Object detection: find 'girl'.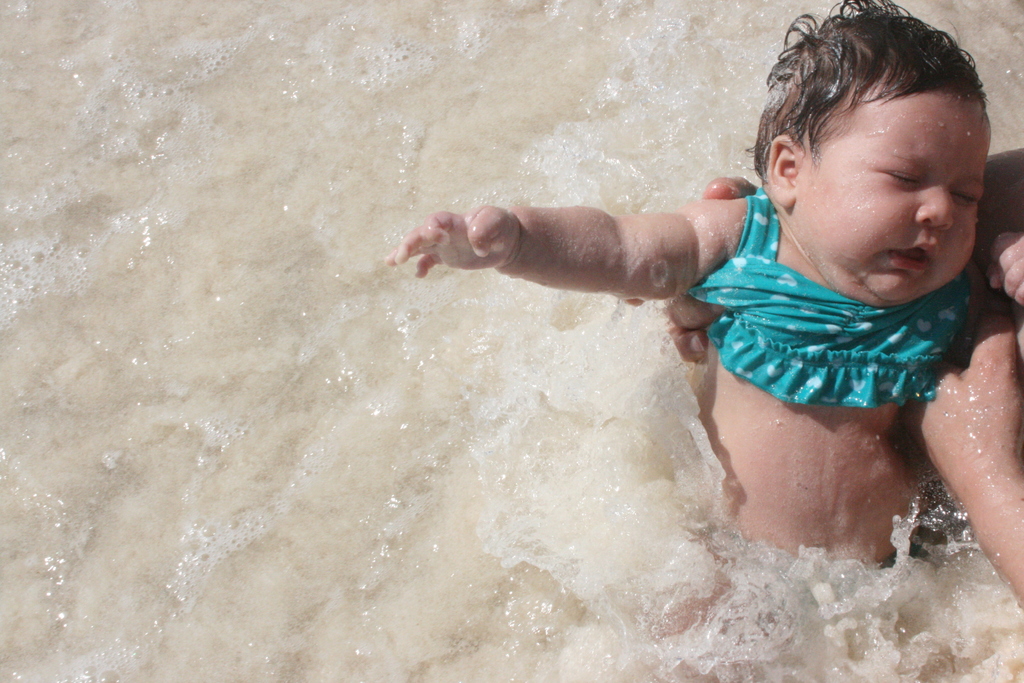
select_region(382, 0, 1023, 682).
